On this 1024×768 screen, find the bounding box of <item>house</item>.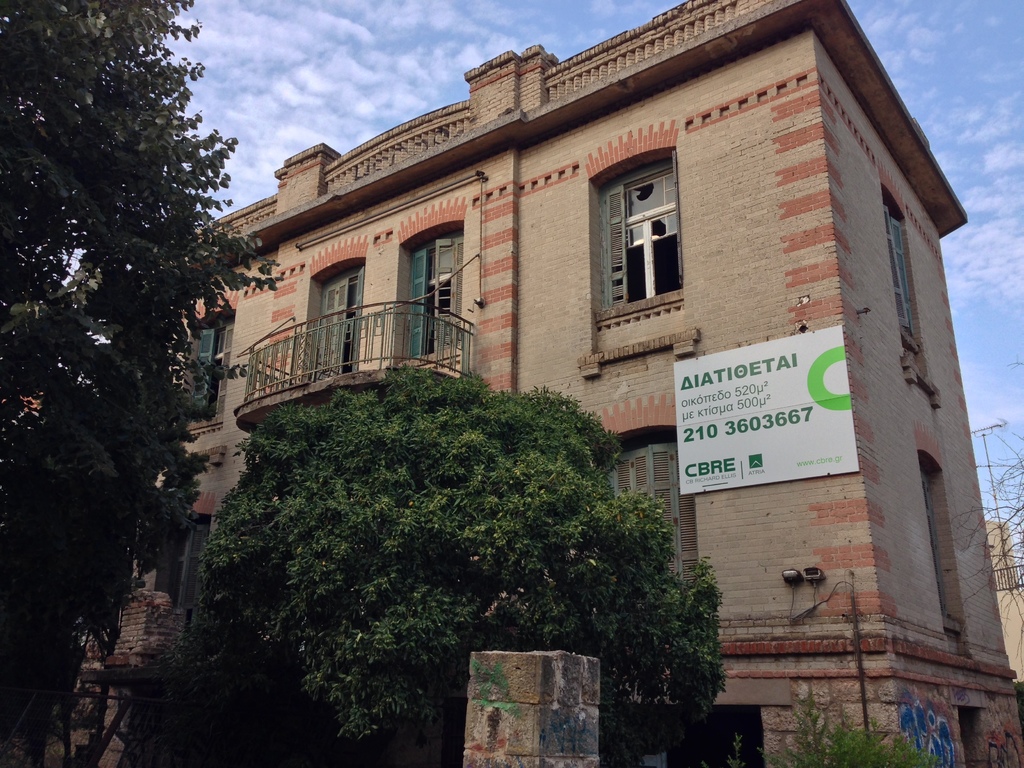
Bounding box: l=1, t=0, r=1021, b=767.
